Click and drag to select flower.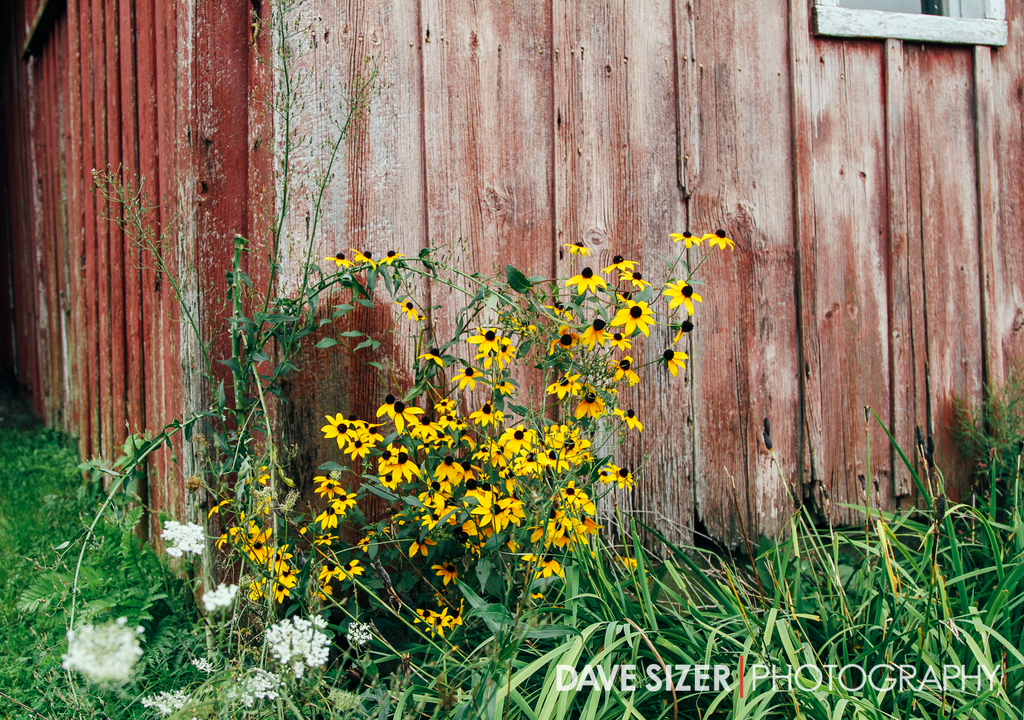
Selection: left=396, top=299, right=419, bottom=319.
